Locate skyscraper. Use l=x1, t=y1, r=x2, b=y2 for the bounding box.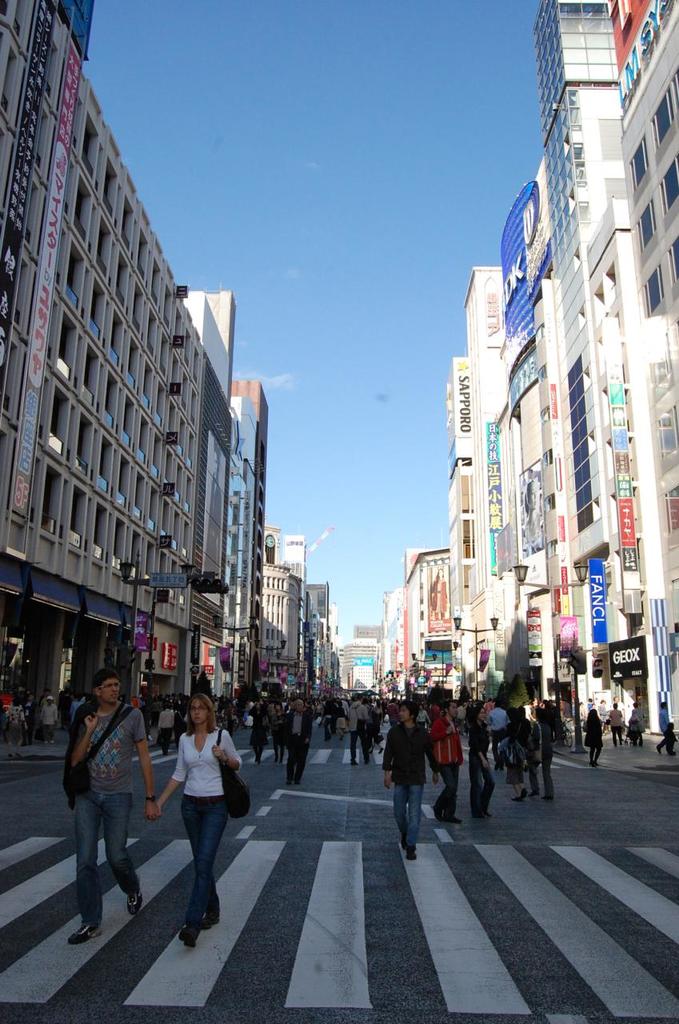
l=224, t=382, r=264, b=723.
